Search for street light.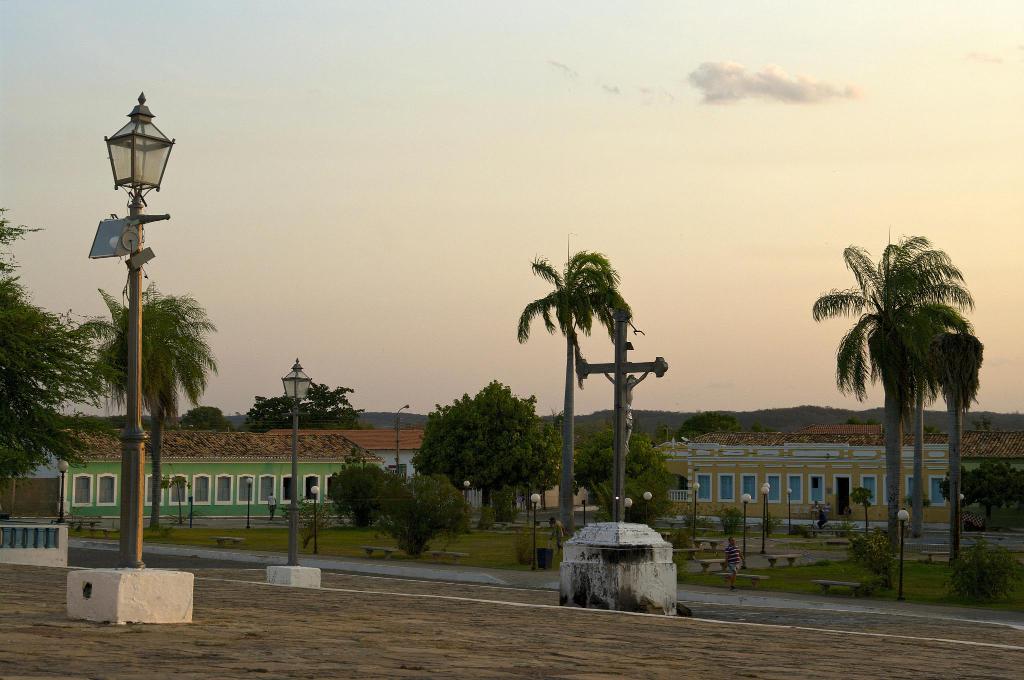
Found at crop(957, 493, 964, 531).
